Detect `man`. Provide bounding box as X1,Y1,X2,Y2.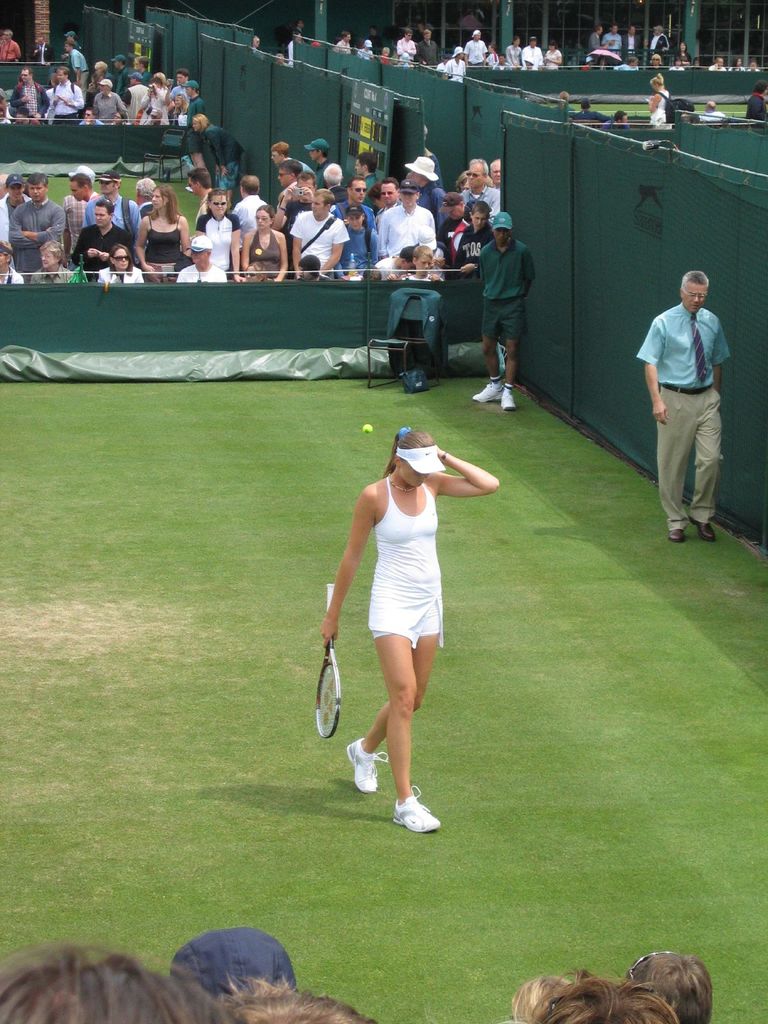
461,155,501,216.
